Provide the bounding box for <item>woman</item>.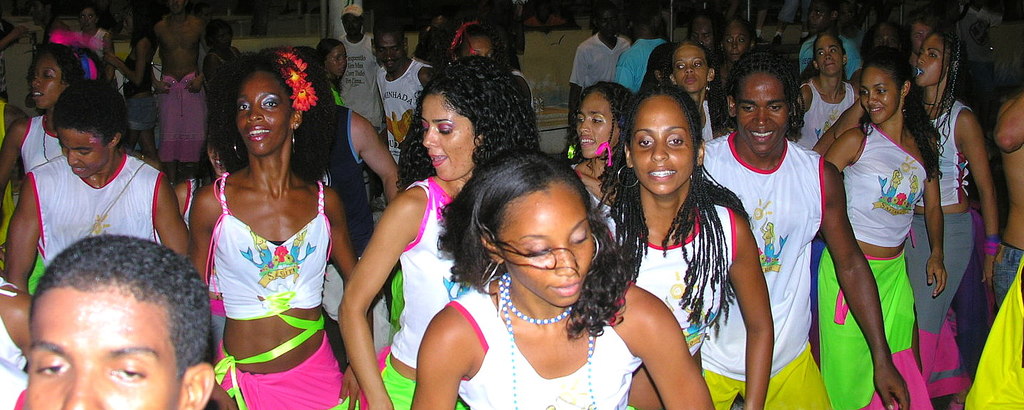
bbox=[907, 23, 1003, 409].
